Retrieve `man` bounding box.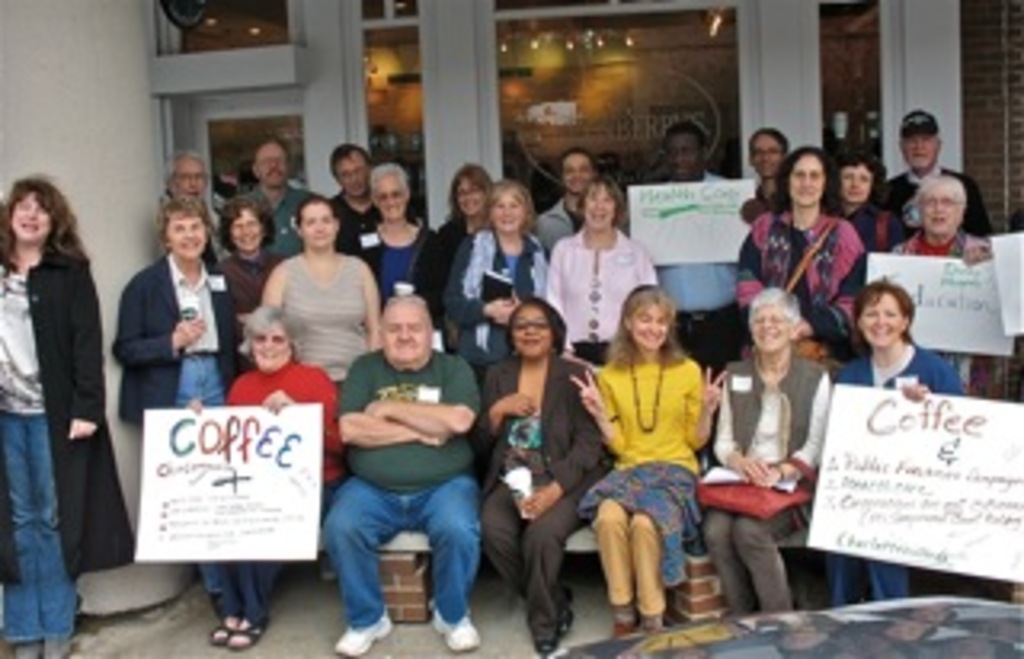
Bounding box: detection(304, 275, 502, 640).
